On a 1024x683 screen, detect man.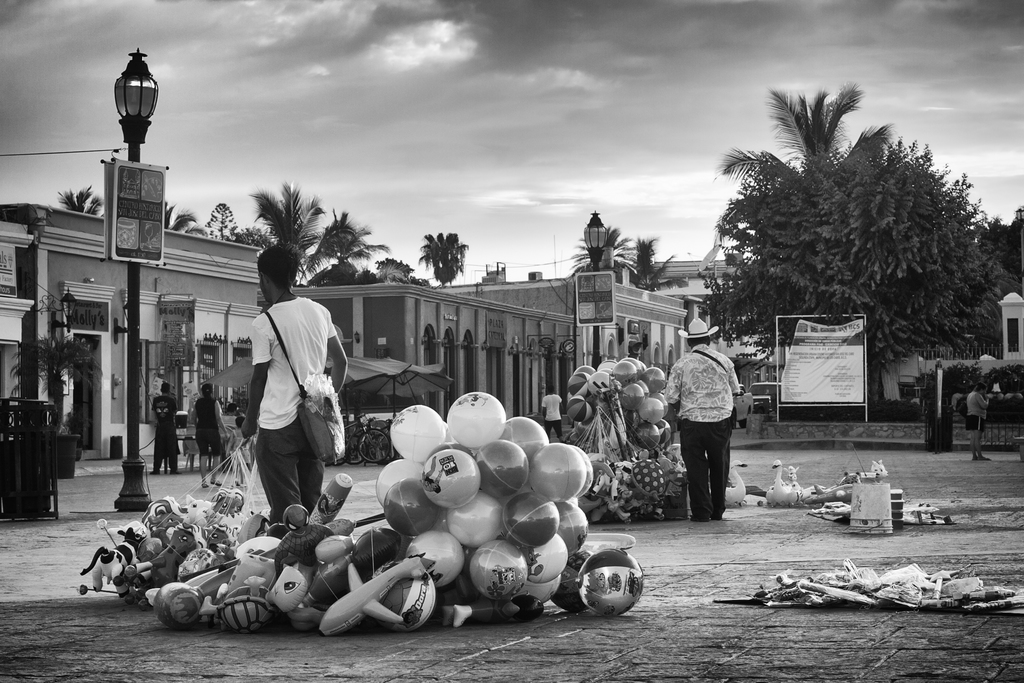
{"x1": 231, "y1": 259, "x2": 337, "y2": 548}.
